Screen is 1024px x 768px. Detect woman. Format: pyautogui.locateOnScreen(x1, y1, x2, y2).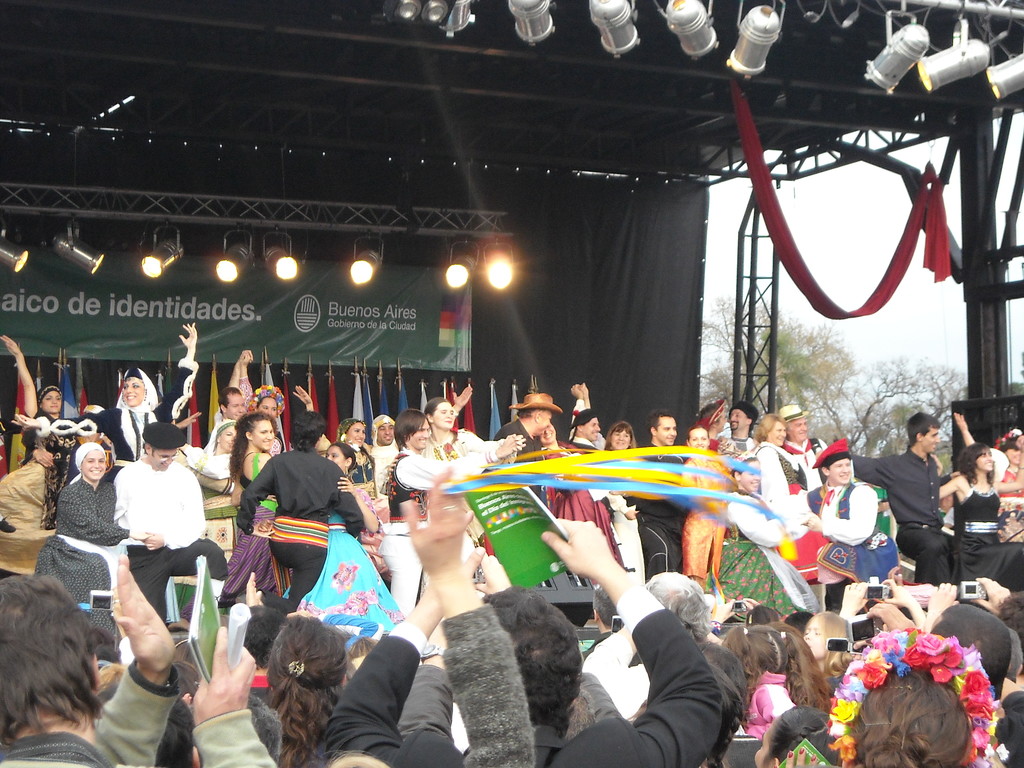
pyautogui.locateOnScreen(14, 314, 199, 463).
